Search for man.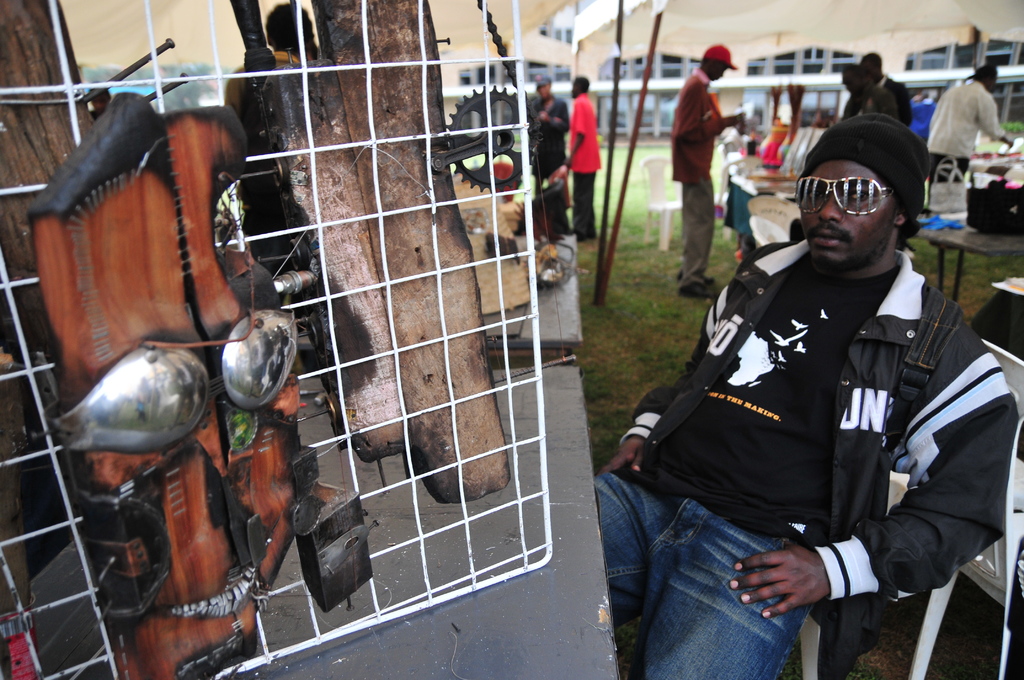
Found at bbox=(563, 69, 601, 241).
